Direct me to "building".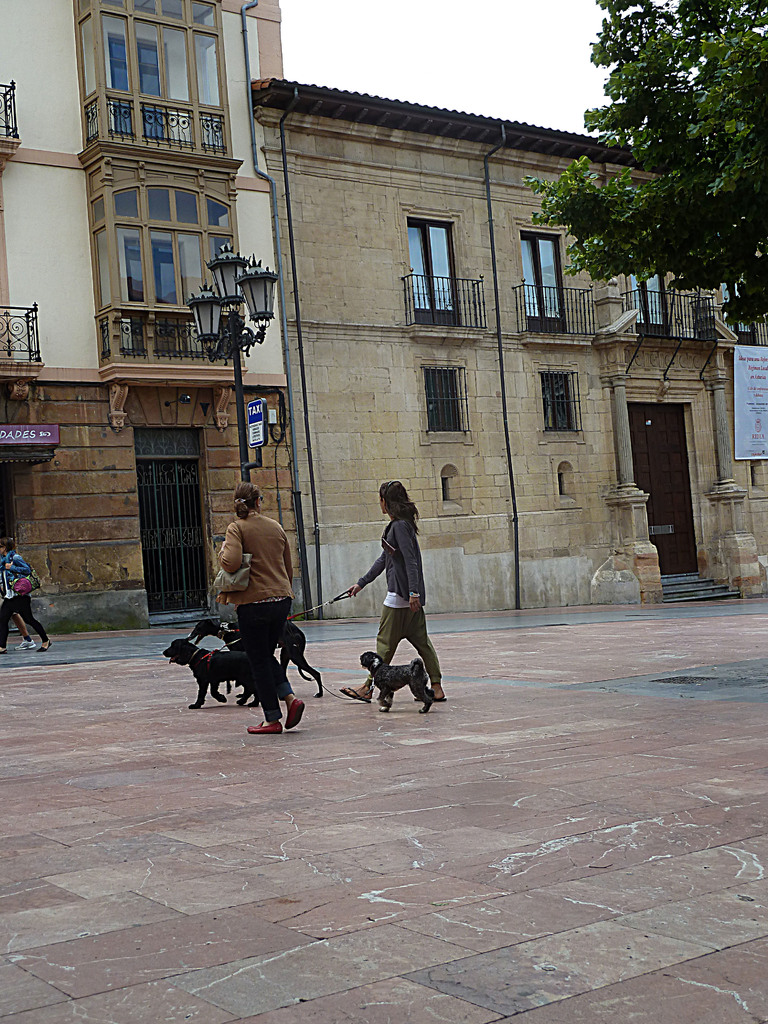
Direction: <bbox>251, 82, 767, 626</bbox>.
